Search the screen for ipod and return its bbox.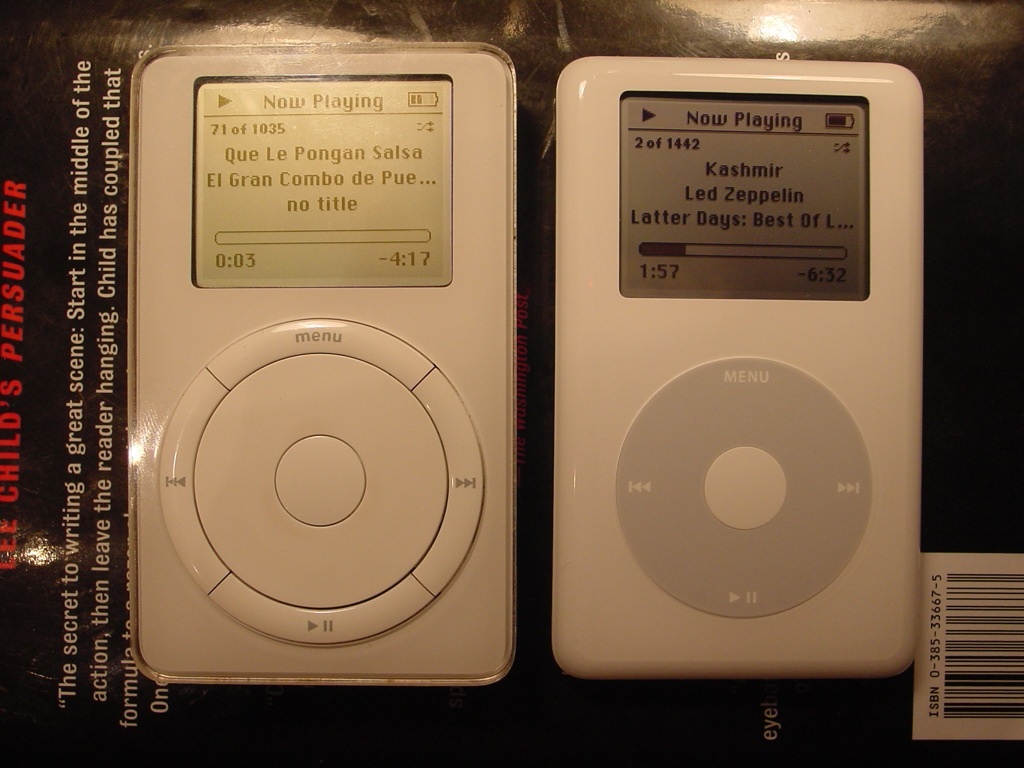
Found: <region>555, 66, 930, 674</region>.
